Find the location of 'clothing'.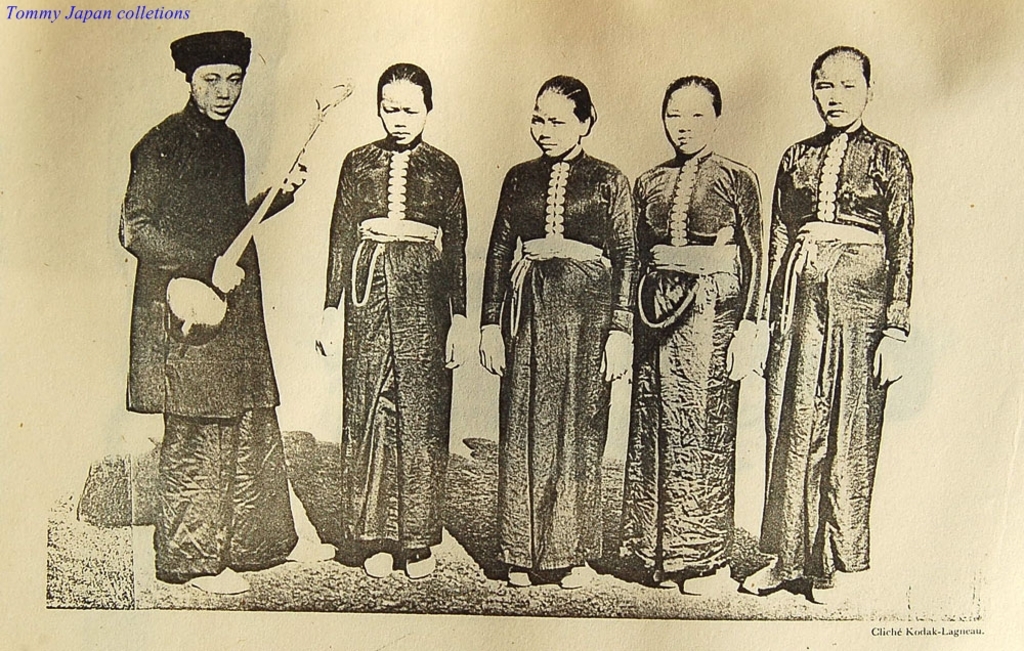
Location: rect(649, 157, 761, 572).
